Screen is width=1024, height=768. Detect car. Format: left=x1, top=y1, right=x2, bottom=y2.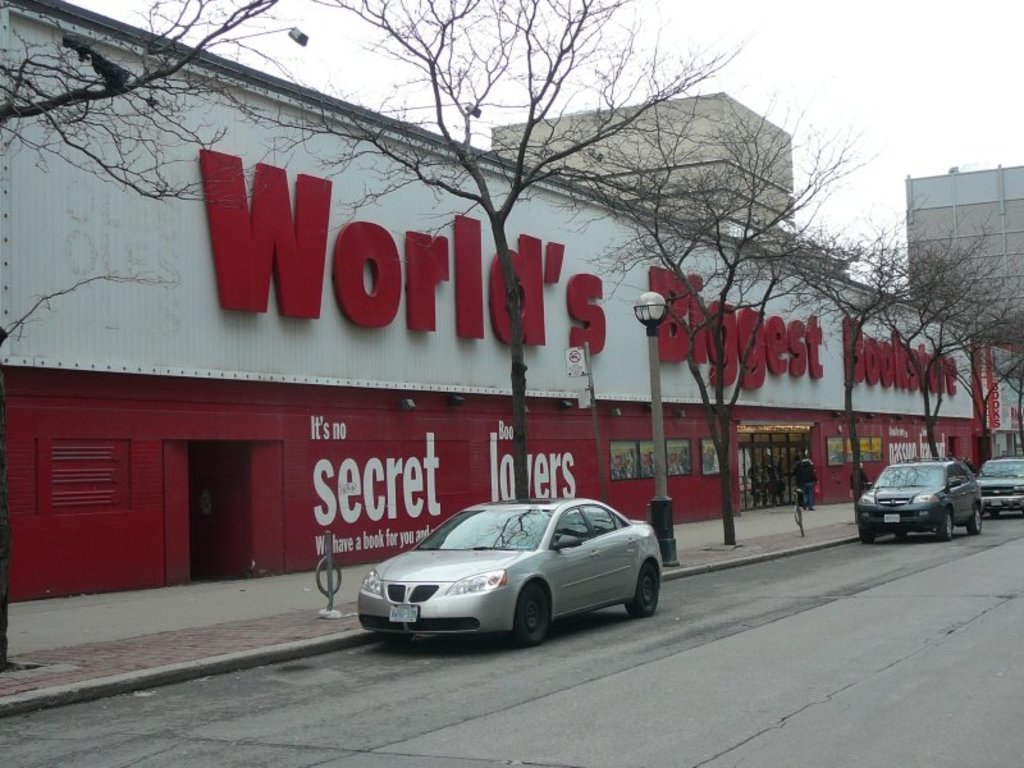
left=852, top=457, right=980, bottom=543.
